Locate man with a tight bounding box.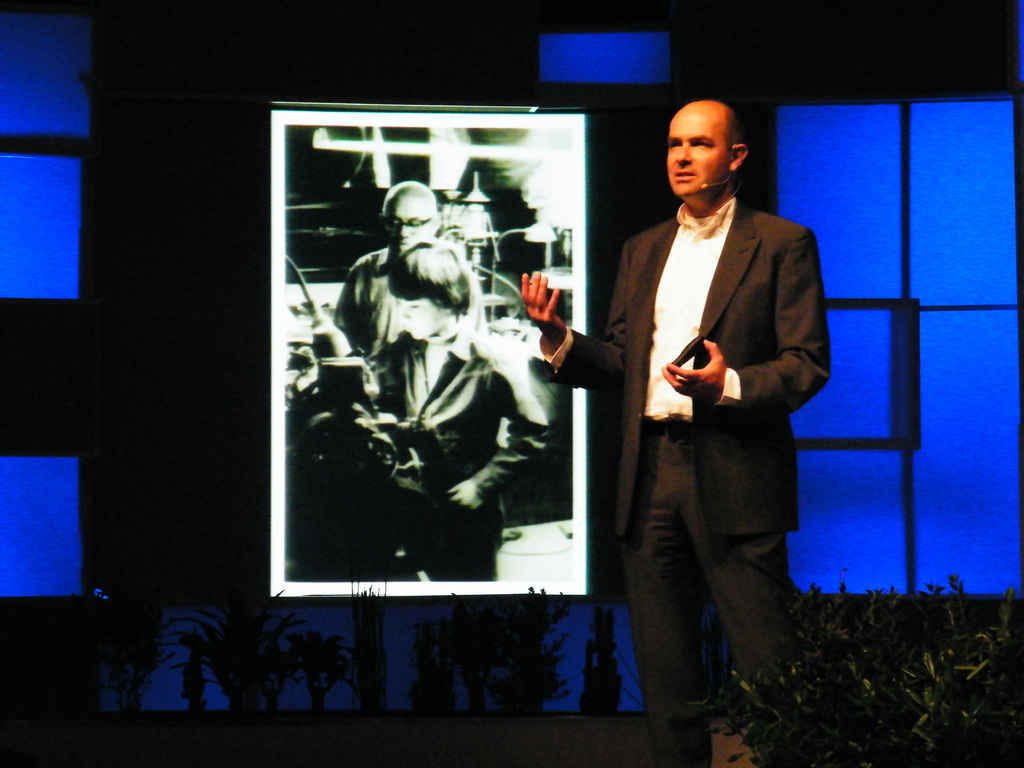
(left=511, top=95, right=829, bottom=767).
